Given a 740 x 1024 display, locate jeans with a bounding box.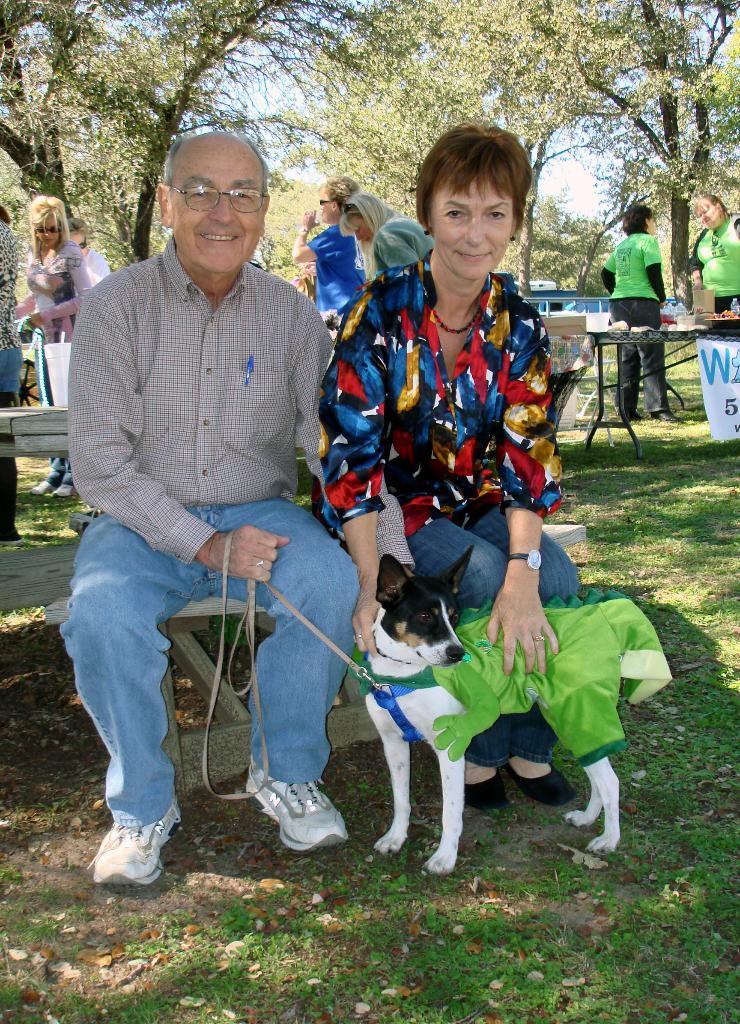
Located: pyautogui.locateOnScreen(410, 509, 575, 765).
